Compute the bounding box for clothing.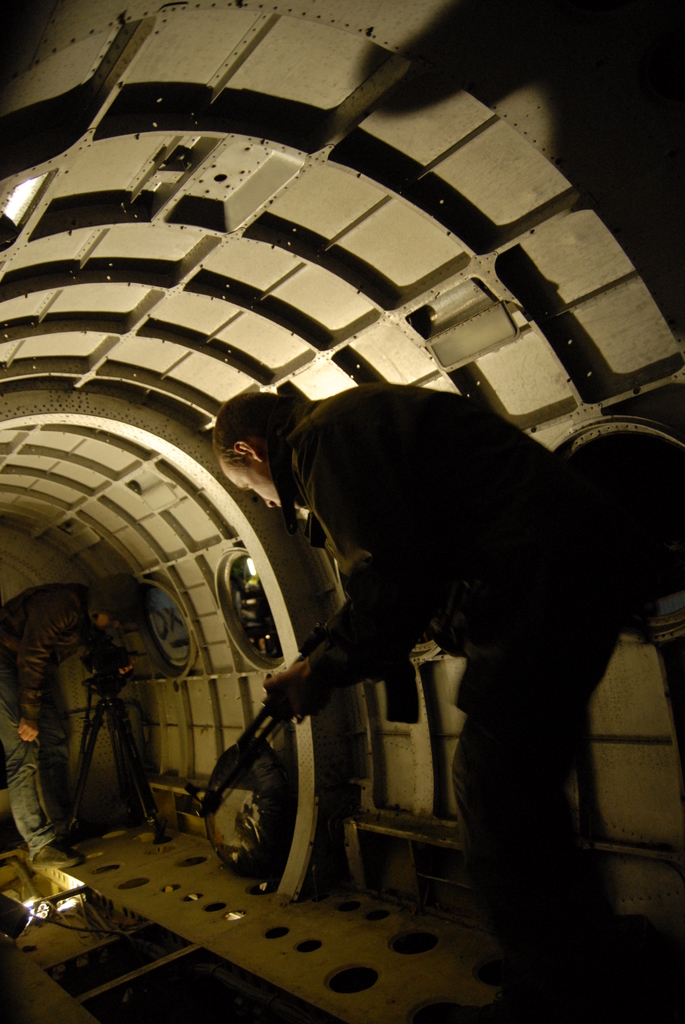
l=189, t=294, r=601, b=914.
